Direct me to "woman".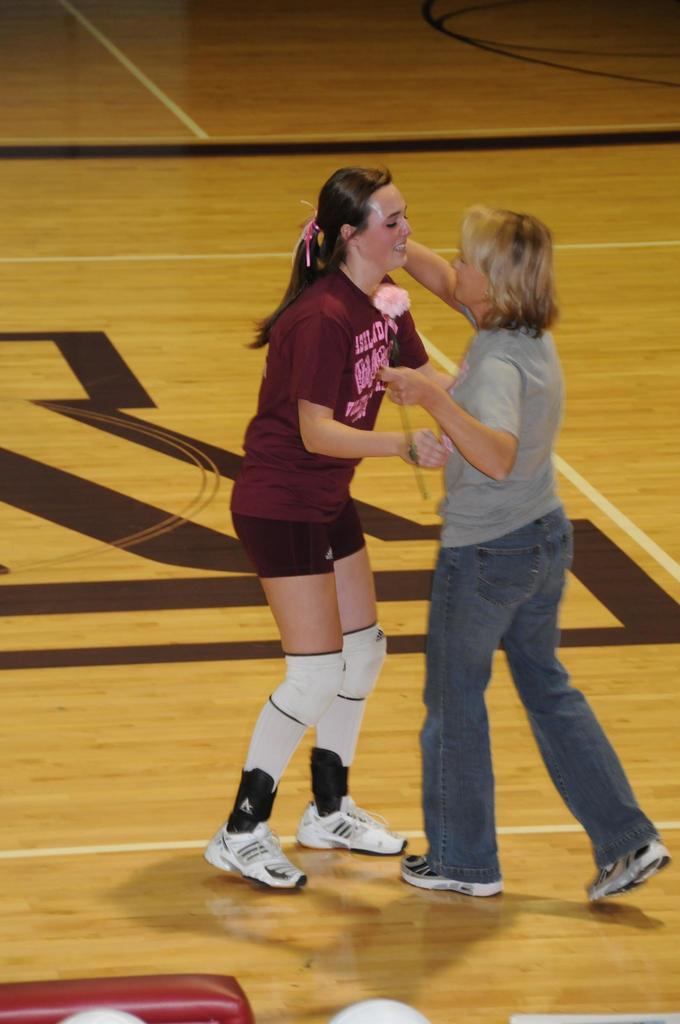
Direction: x1=353 y1=160 x2=626 y2=916.
